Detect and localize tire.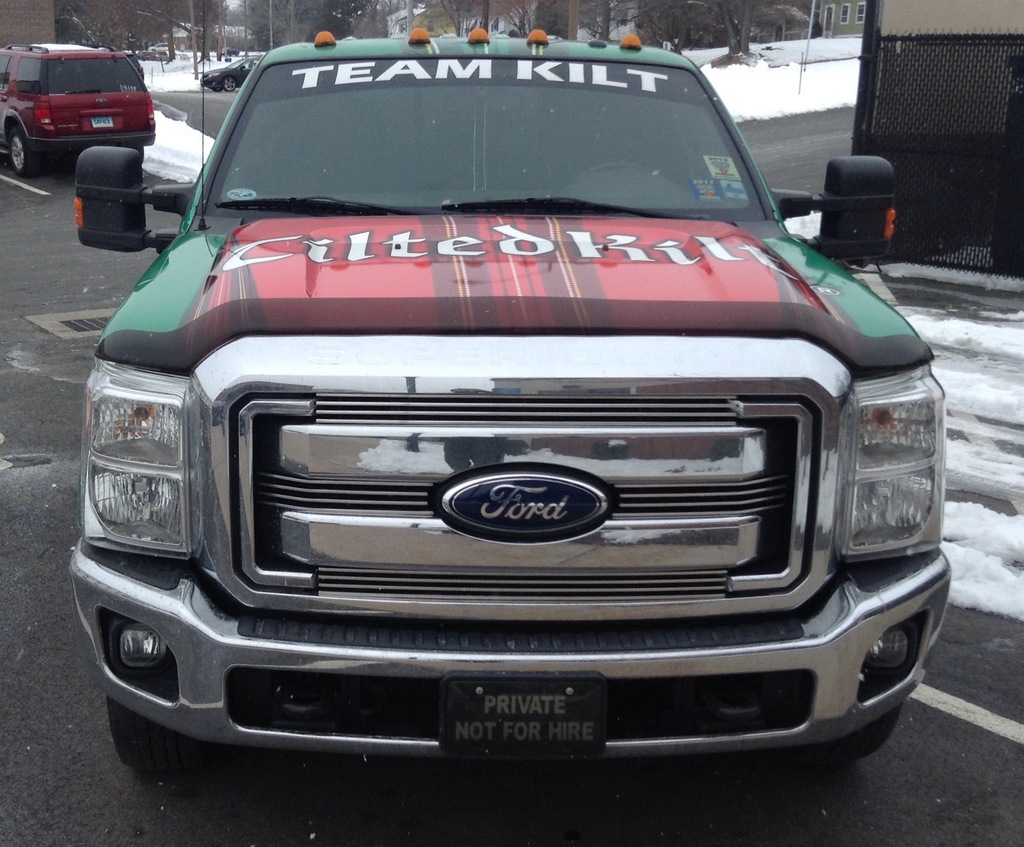
Localized at x1=223 y1=76 x2=236 y2=92.
